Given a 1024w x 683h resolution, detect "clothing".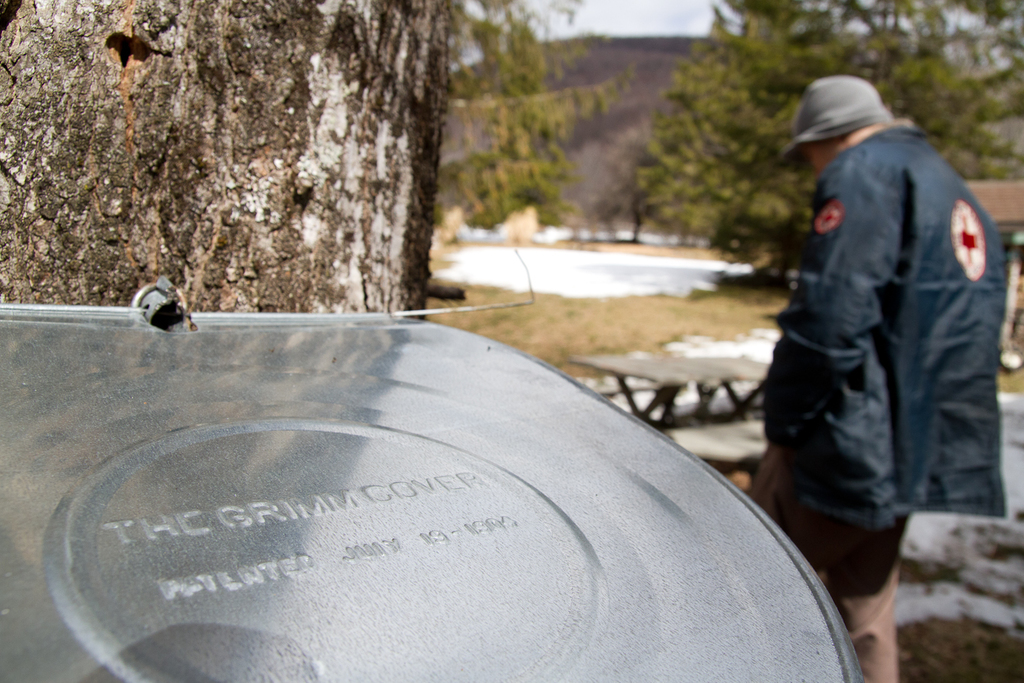
l=759, t=66, r=1010, b=576.
